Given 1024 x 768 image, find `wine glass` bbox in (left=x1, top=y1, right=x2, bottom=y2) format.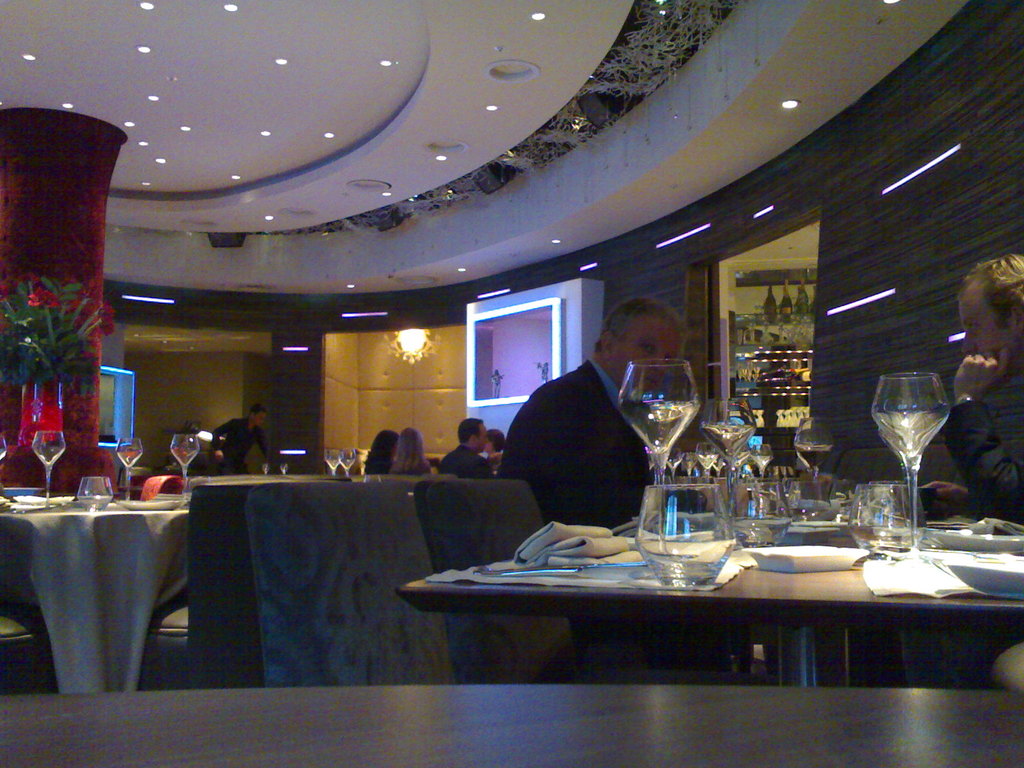
(left=116, top=440, right=141, bottom=507).
